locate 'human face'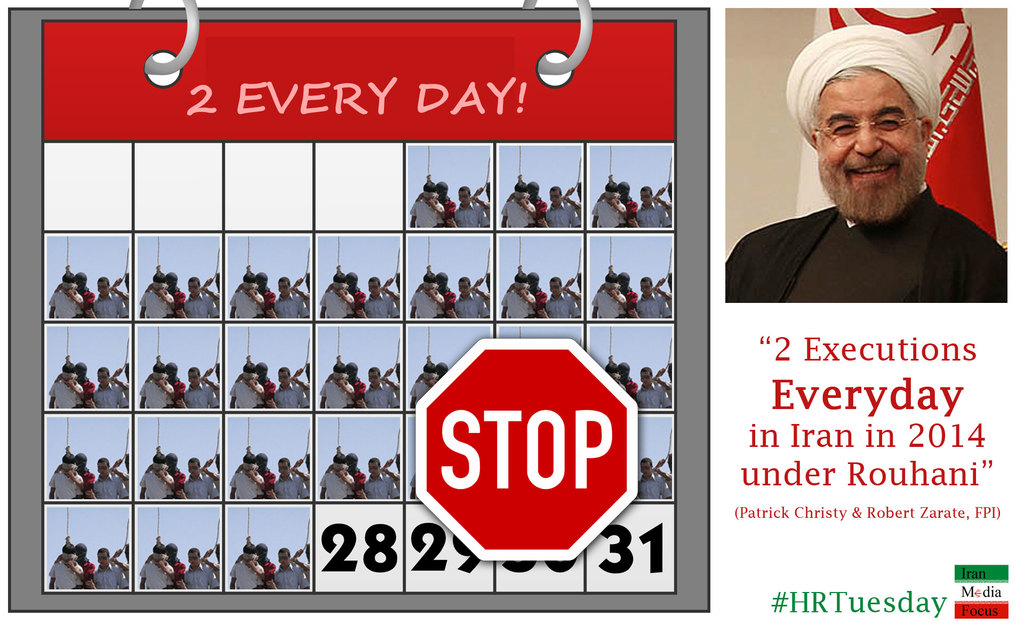
pyautogui.locateOnScreen(455, 278, 464, 295)
